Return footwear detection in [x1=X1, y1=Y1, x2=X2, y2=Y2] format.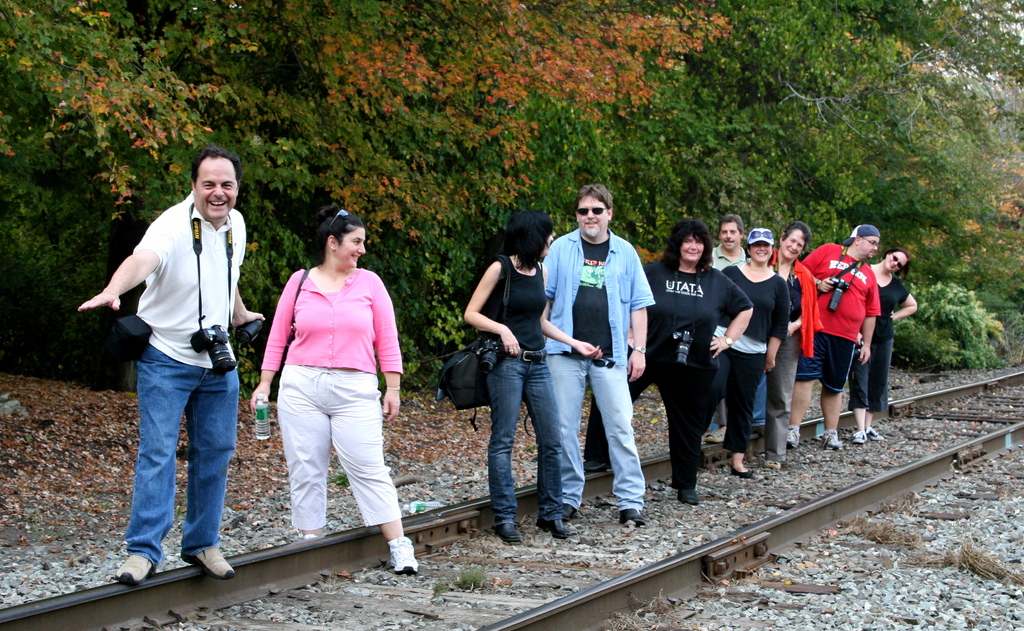
[x1=580, y1=462, x2=612, y2=471].
